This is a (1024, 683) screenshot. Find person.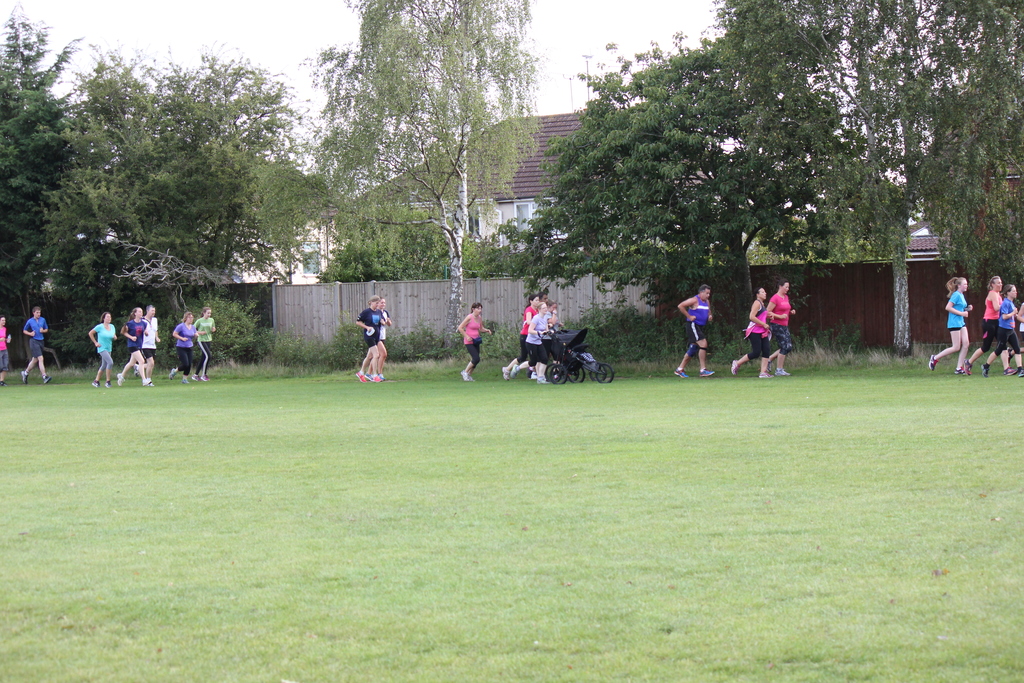
Bounding box: 959, 268, 1014, 374.
